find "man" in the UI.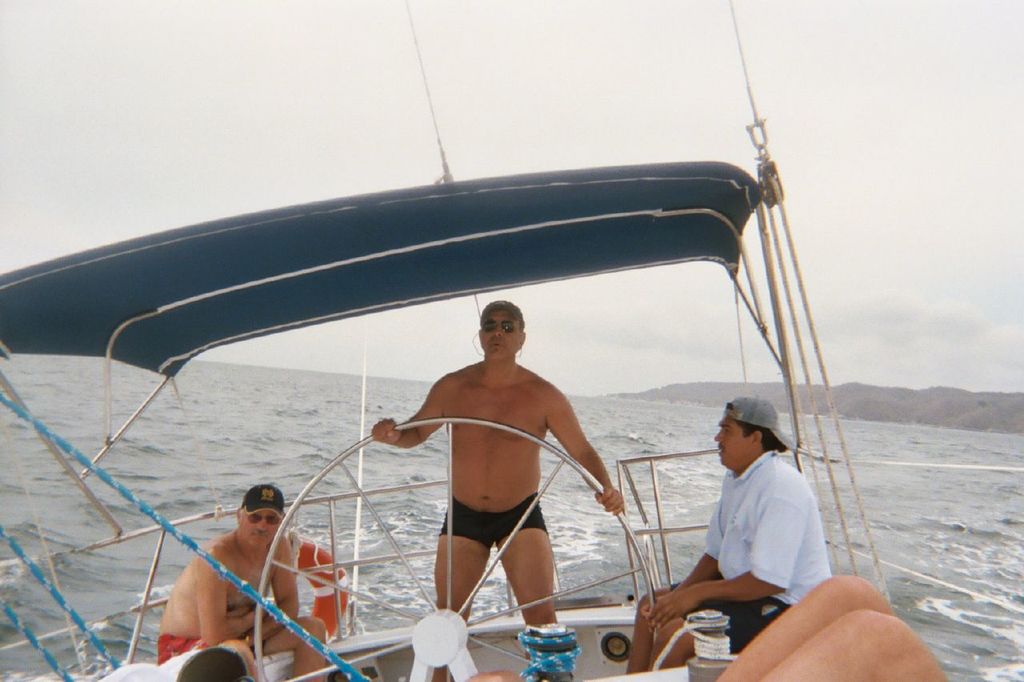
UI element at region(157, 485, 327, 681).
